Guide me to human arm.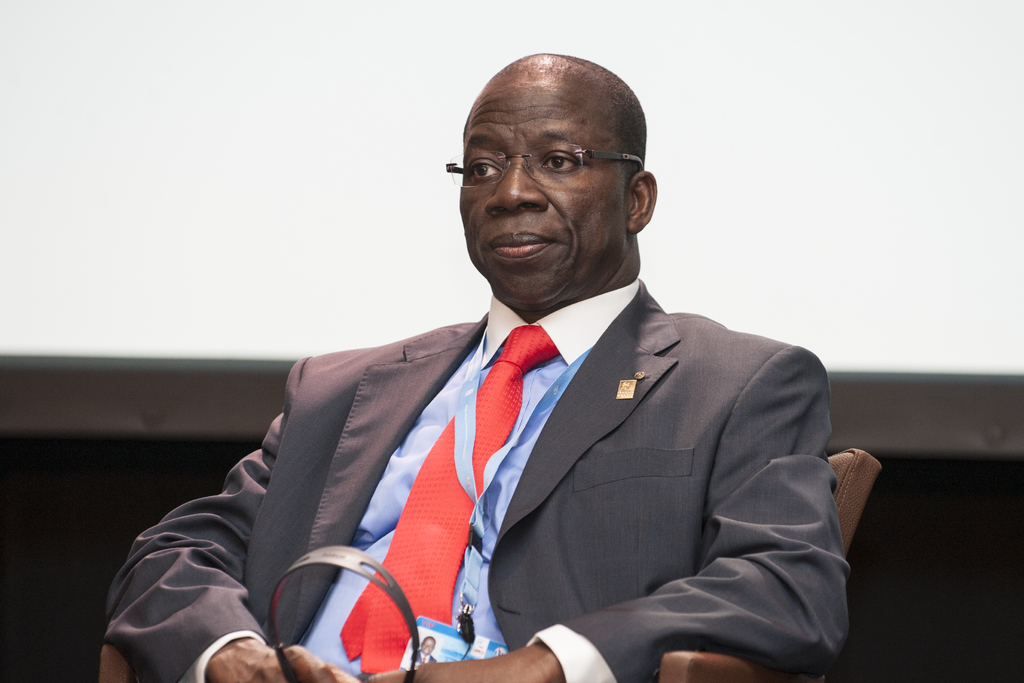
Guidance: bbox=[362, 344, 867, 682].
